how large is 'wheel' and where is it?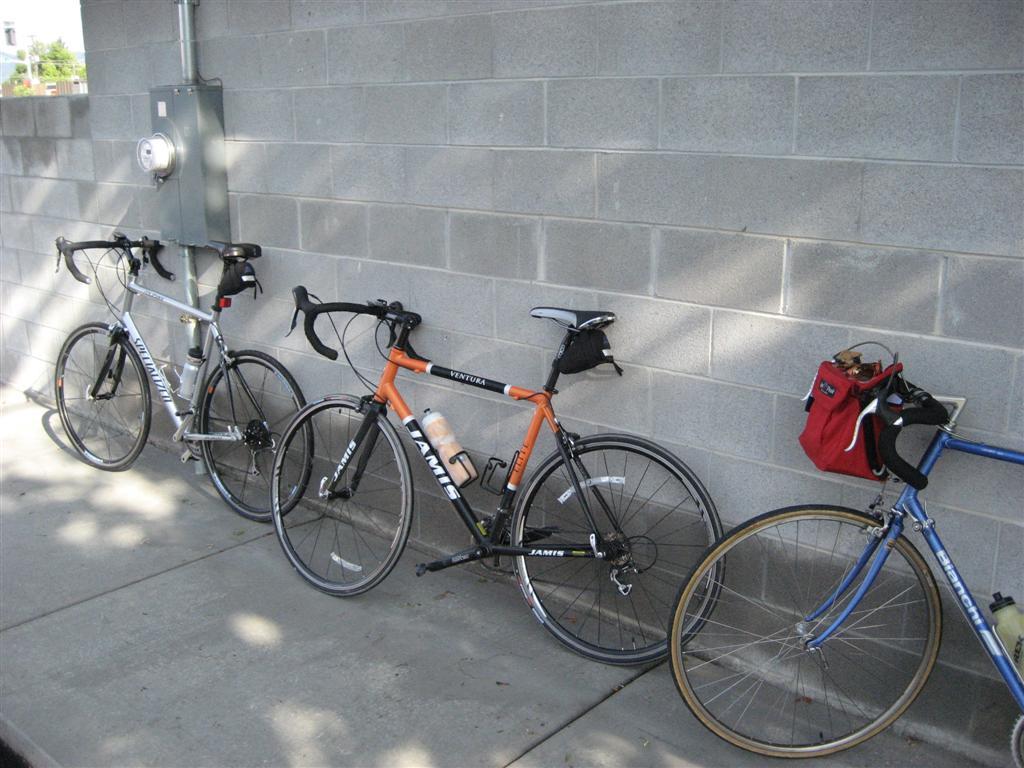
Bounding box: BBox(49, 321, 154, 471).
